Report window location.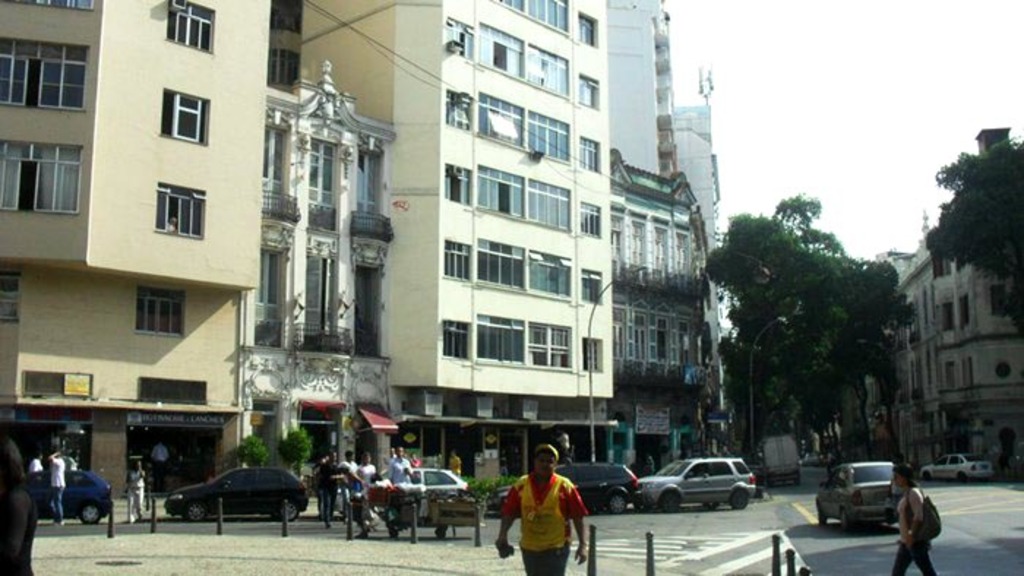
Report: [x1=478, y1=310, x2=573, y2=373].
